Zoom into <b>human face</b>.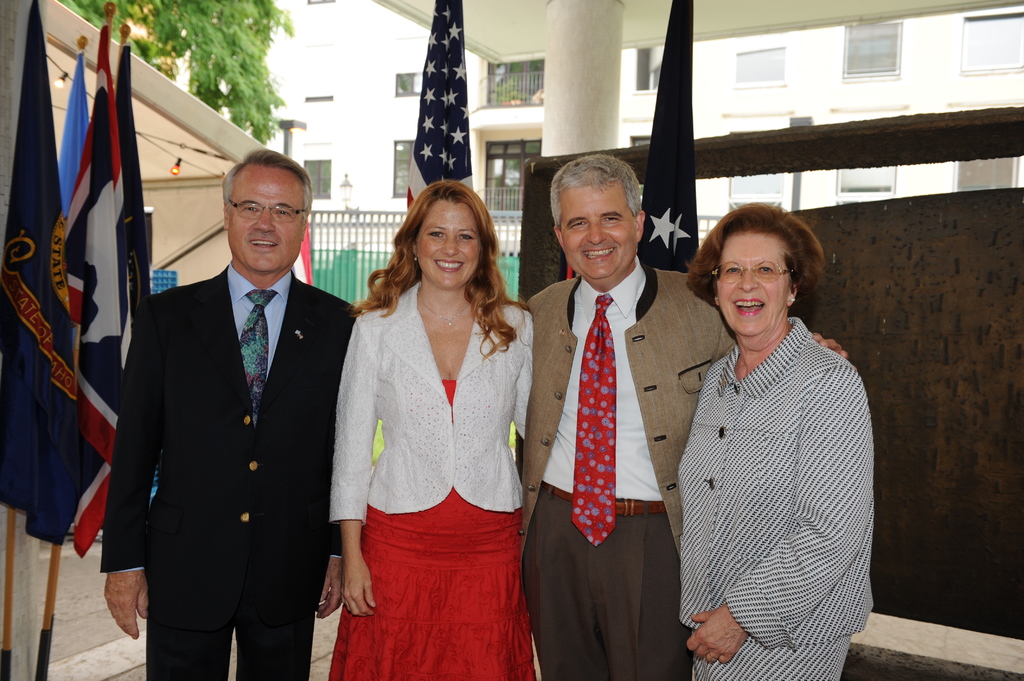
Zoom target: [left=230, top=172, right=305, bottom=272].
